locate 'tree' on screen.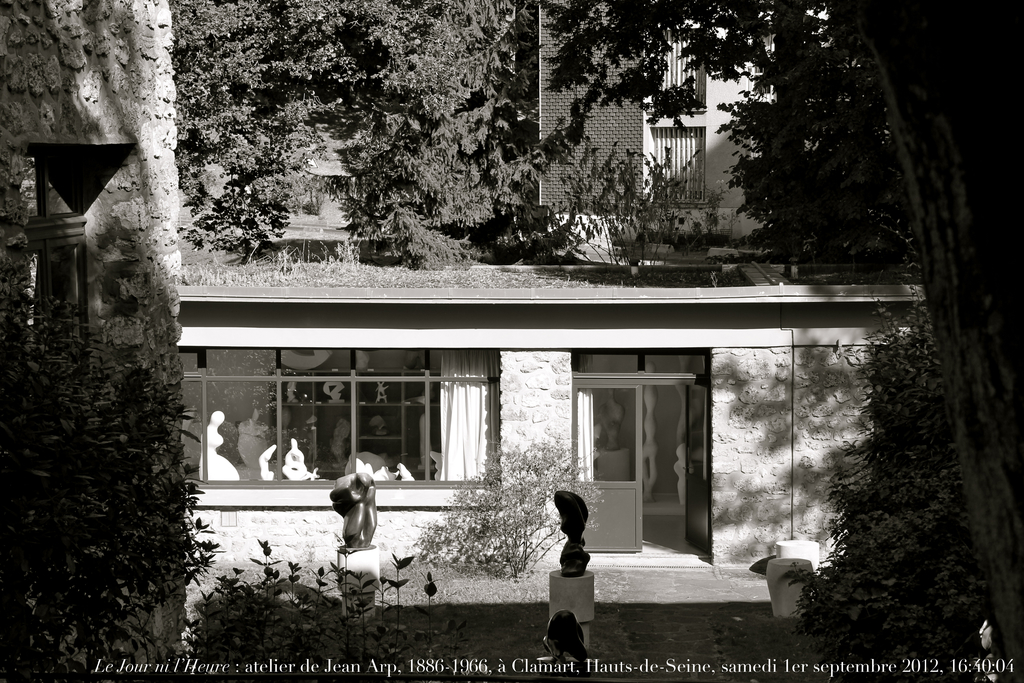
On screen at (550,0,1023,682).
